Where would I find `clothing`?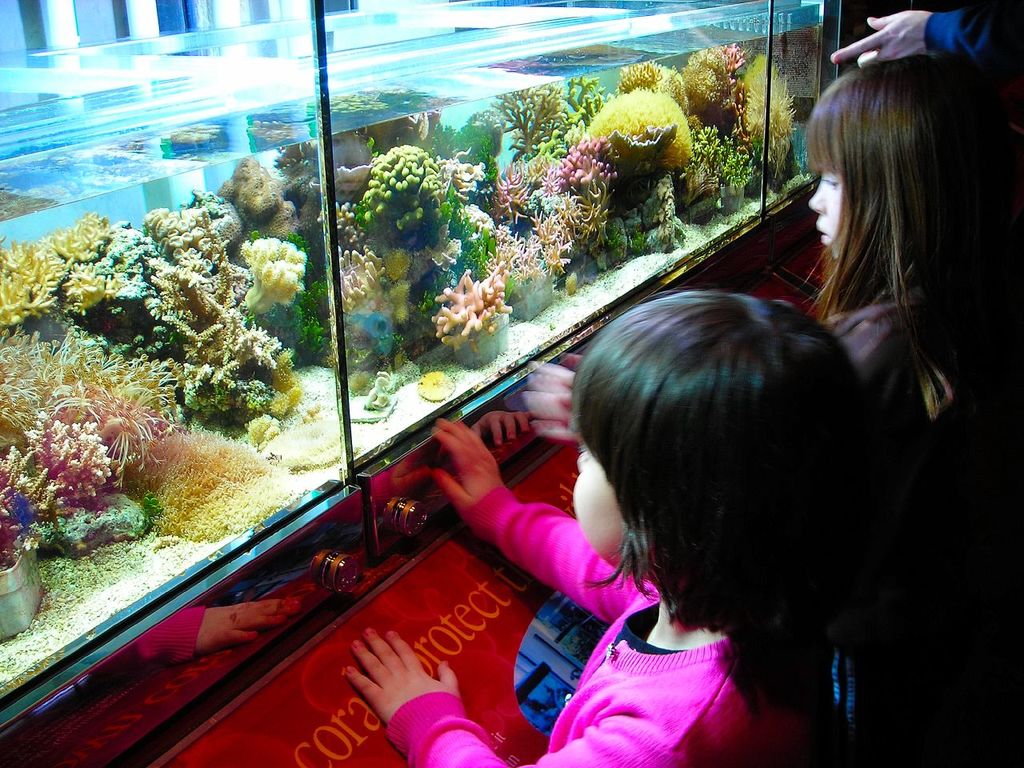
At (920,0,1023,66).
